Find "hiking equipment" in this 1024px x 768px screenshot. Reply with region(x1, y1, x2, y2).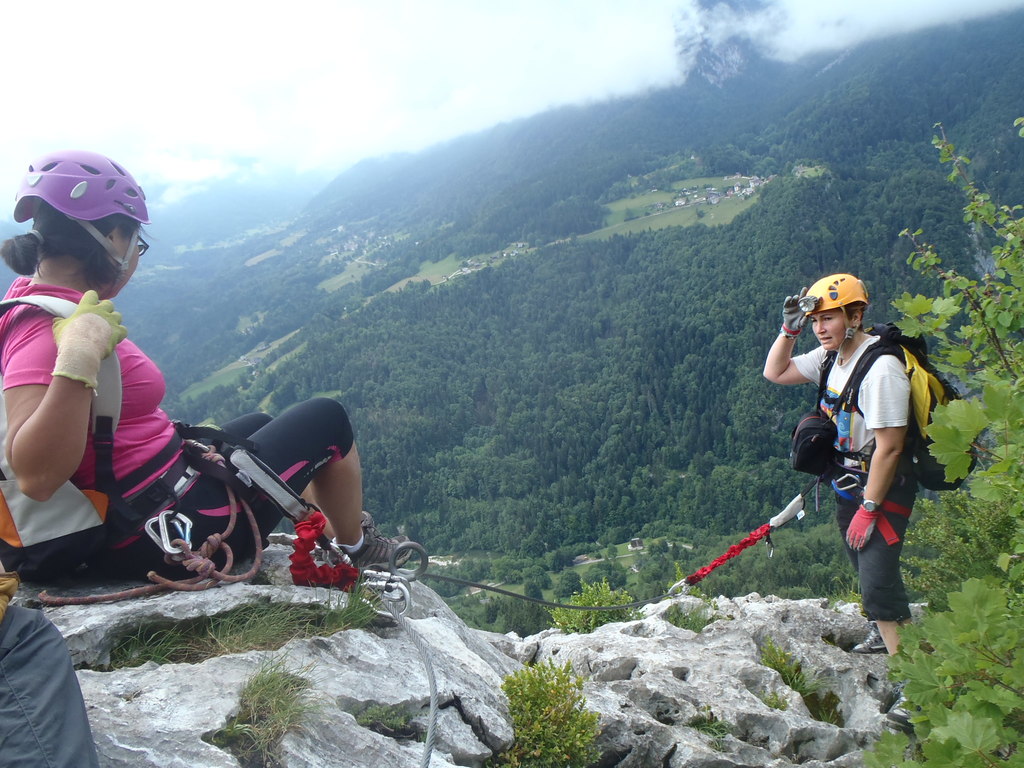
region(783, 287, 812, 335).
